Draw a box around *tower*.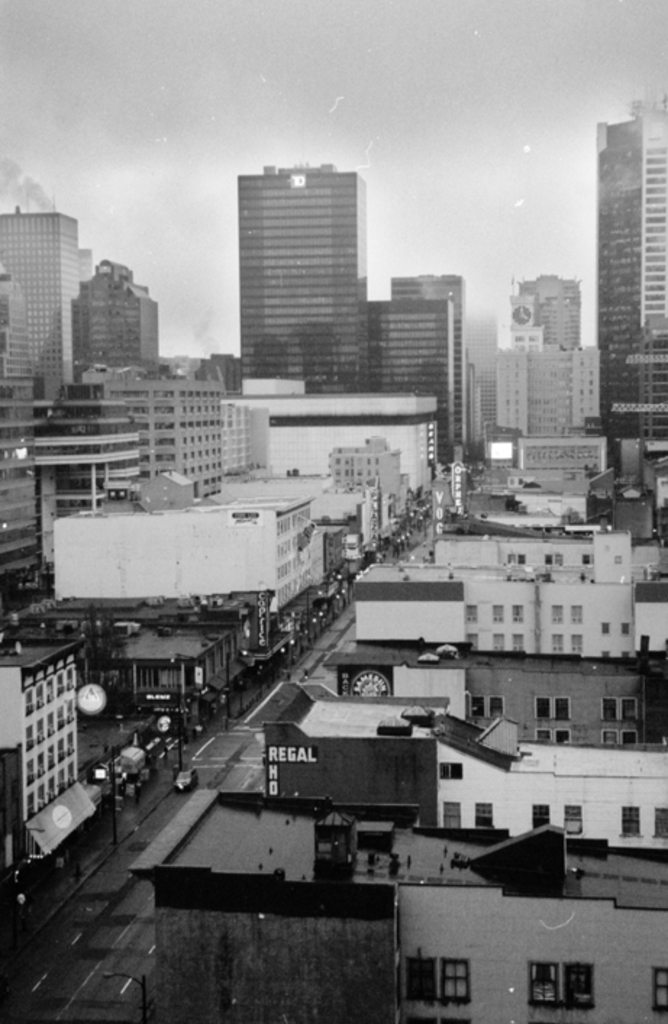
select_region(588, 94, 658, 416).
